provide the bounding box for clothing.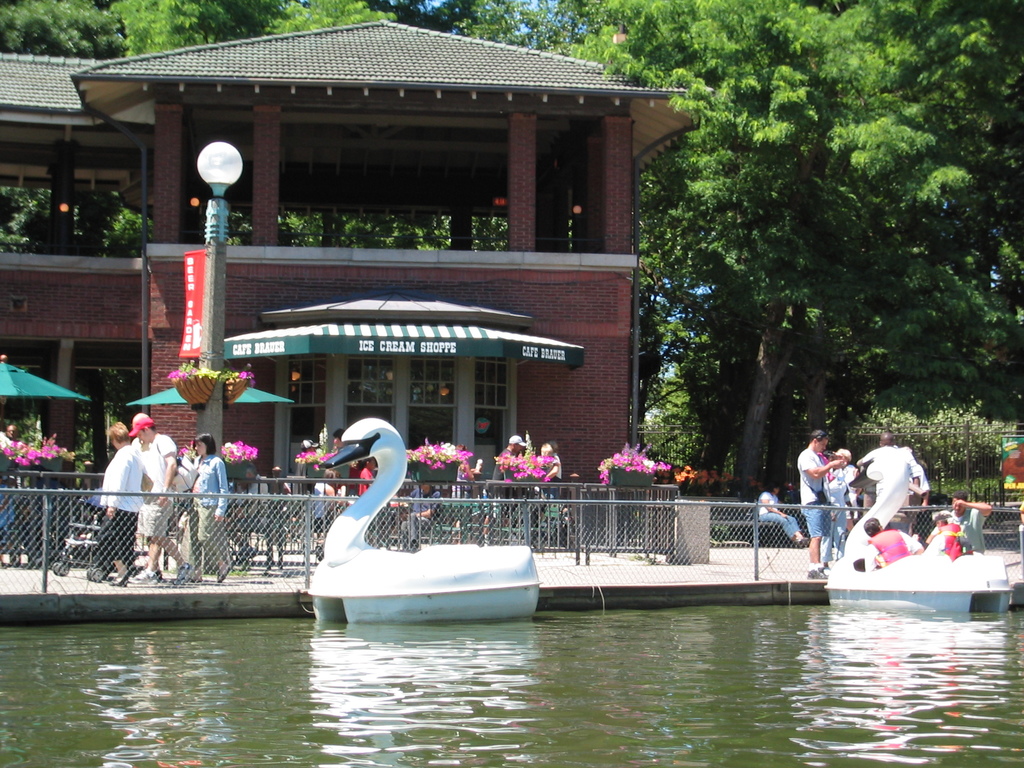
box(755, 486, 801, 538).
